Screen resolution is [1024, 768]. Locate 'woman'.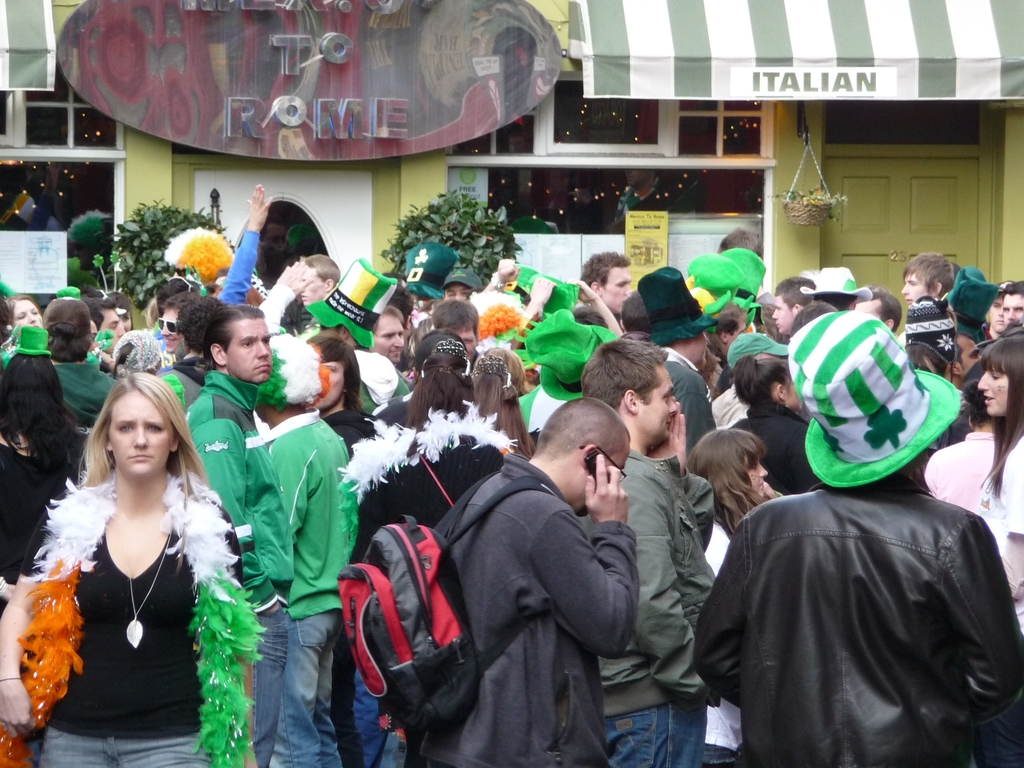
(x1=0, y1=350, x2=88, y2=595).
